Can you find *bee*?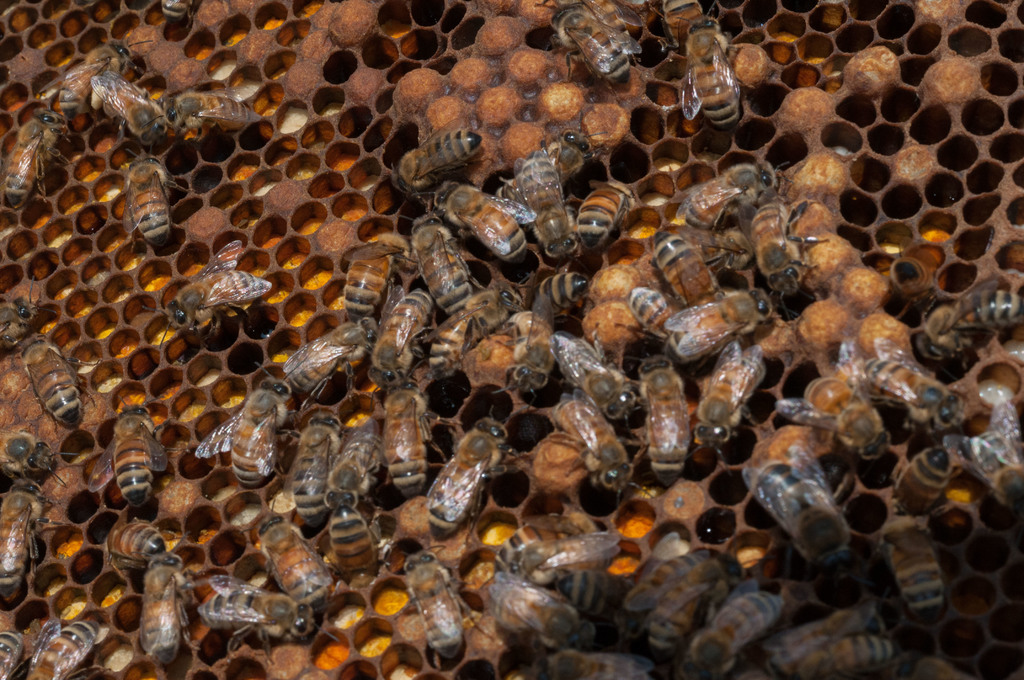
Yes, bounding box: bbox=(390, 122, 491, 198).
